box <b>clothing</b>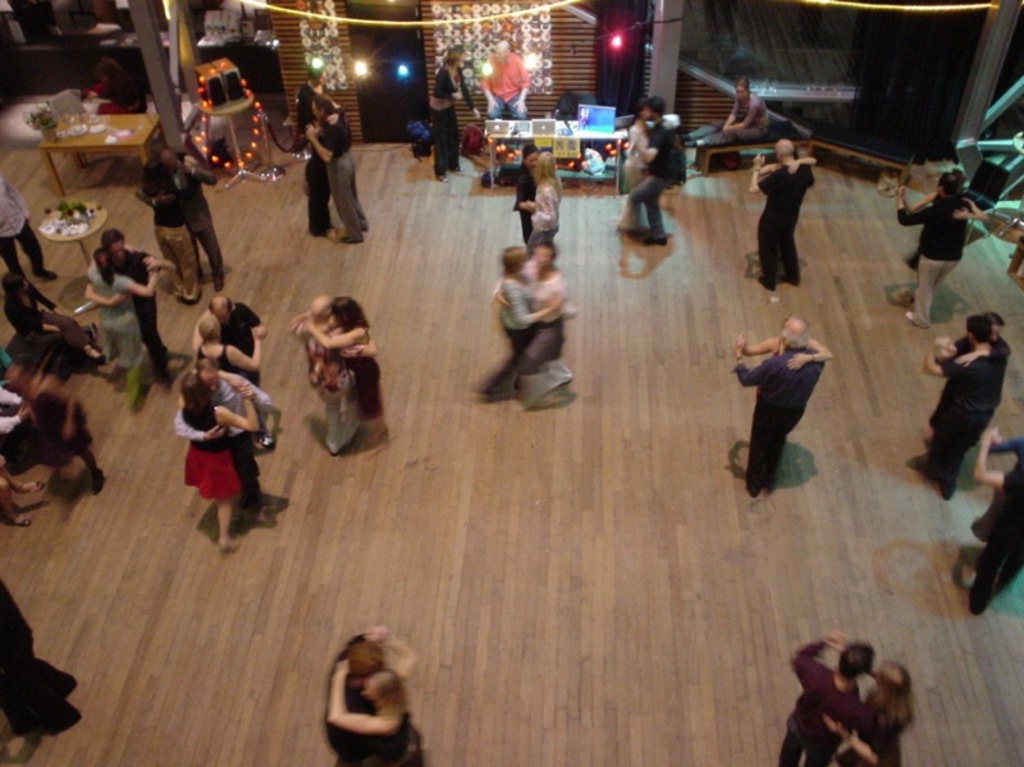
(326,638,369,766)
